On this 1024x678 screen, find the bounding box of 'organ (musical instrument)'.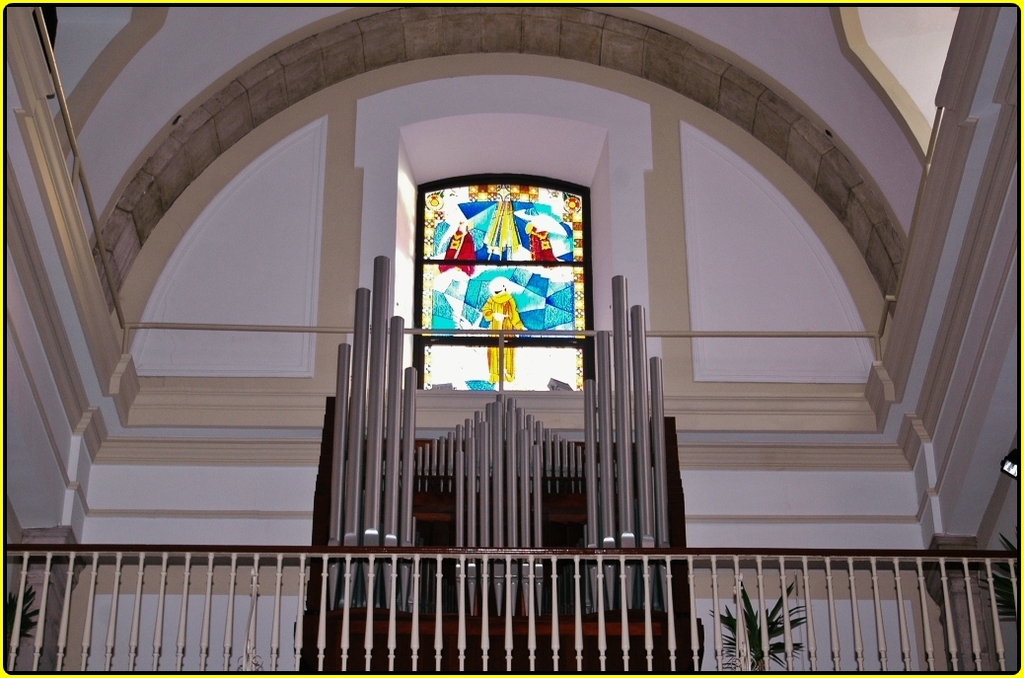
Bounding box: (x1=281, y1=237, x2=672, y2=641).
